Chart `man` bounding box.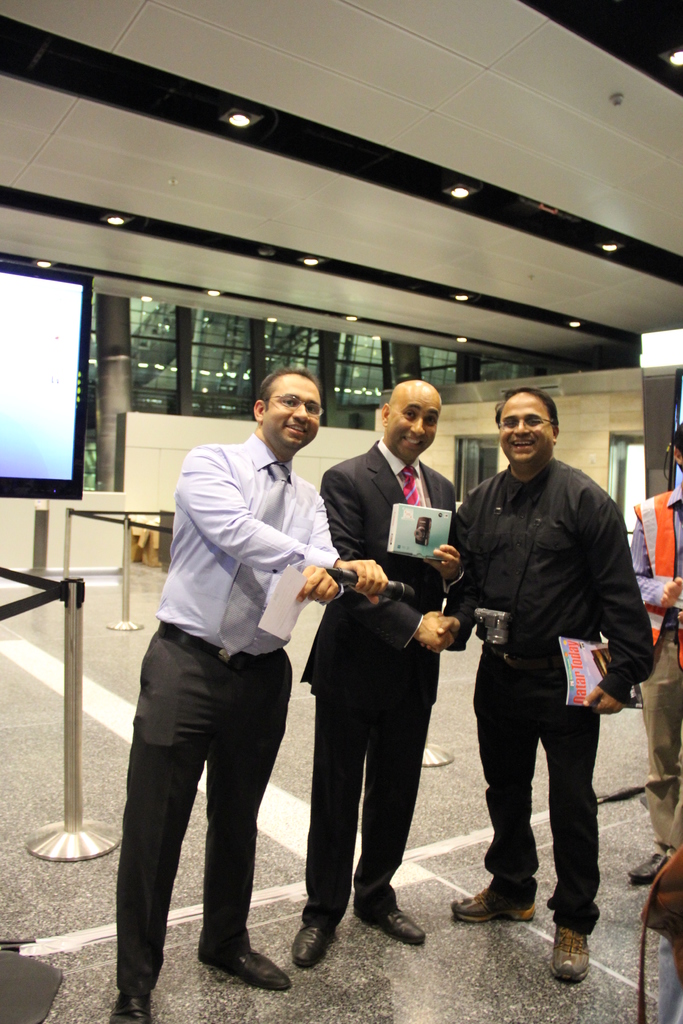
Charted: 416:385:658:994.
